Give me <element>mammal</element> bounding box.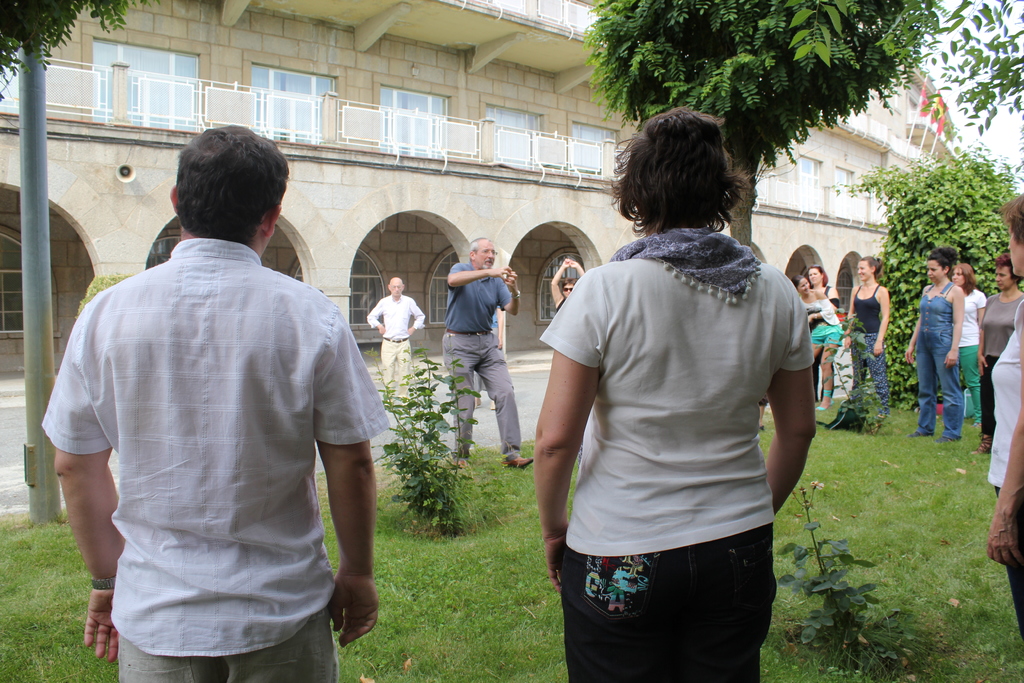
detection(983, 193, 1023, 638).
